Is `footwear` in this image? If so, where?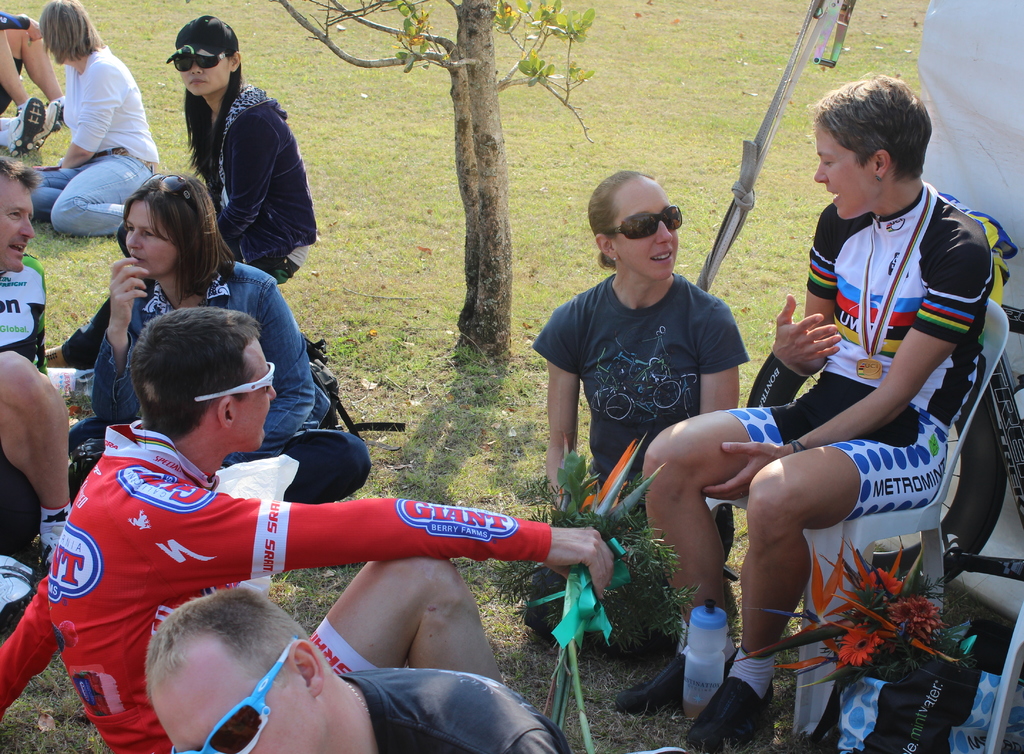
Yes, at select_region(620, 645, 685, 709).
